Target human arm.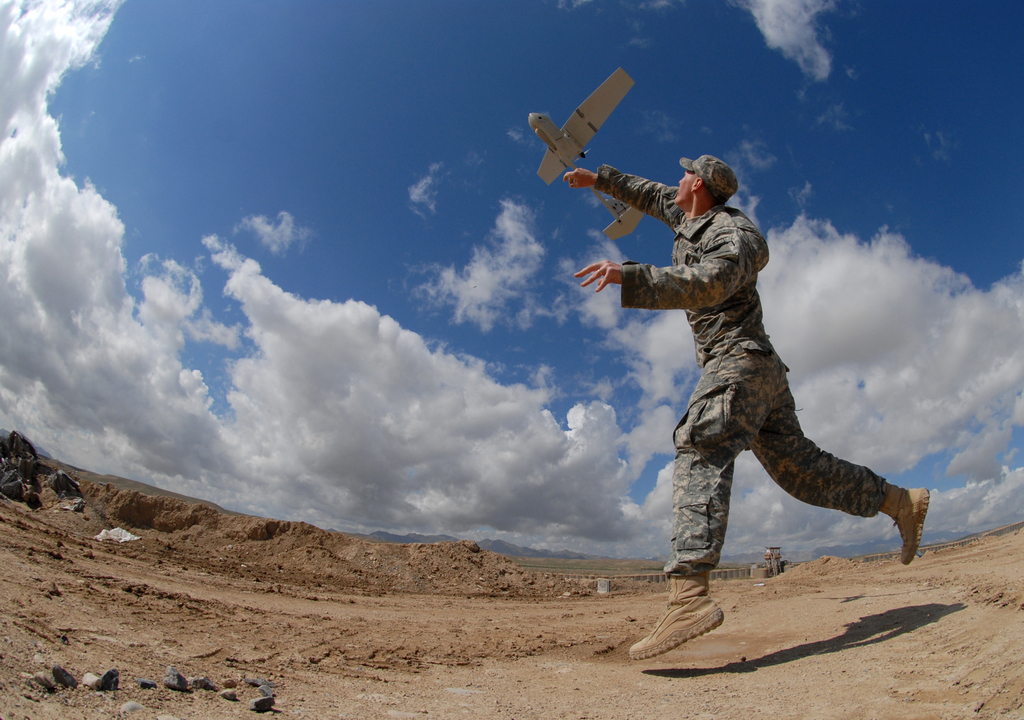
Target region: x1=574, y1=225, x2=749, y2=312.
